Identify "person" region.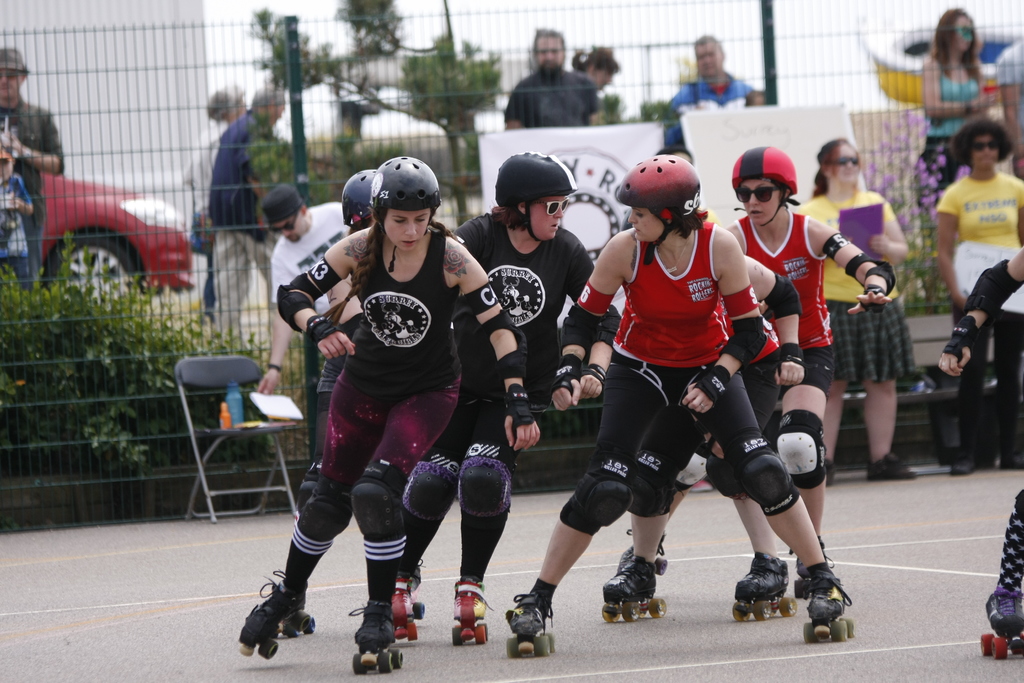
Region: [x1=613, y1=147, x2=897, y2=573].
